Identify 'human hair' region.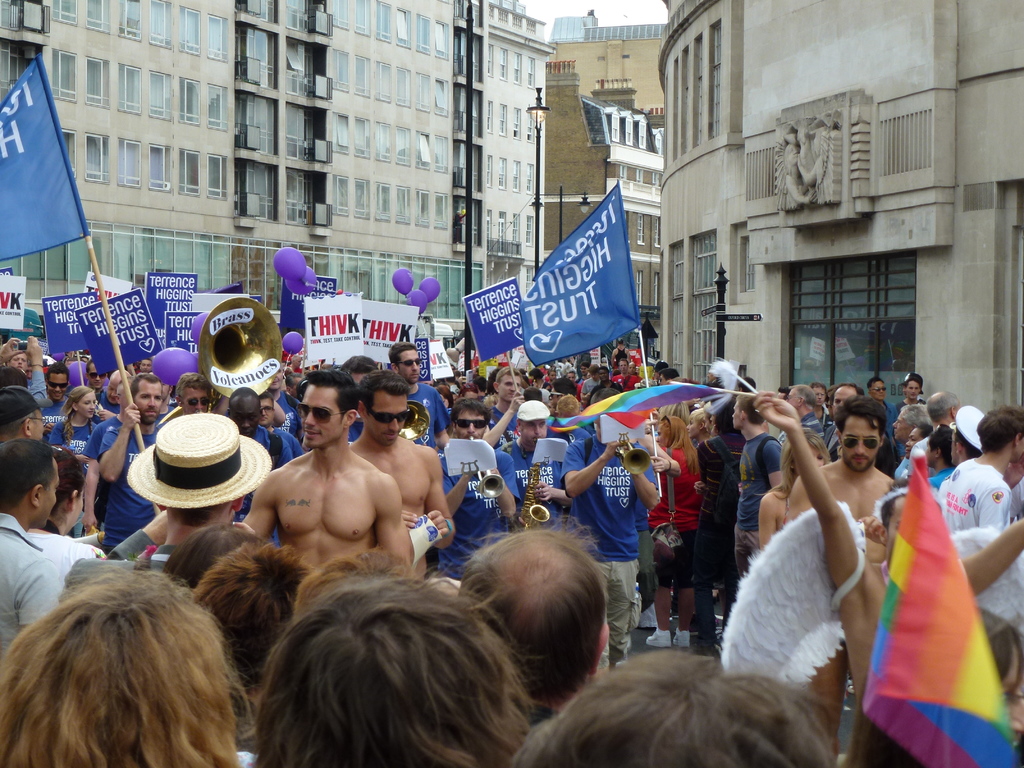
Region: pyautogui.locateOnScreen(174, 370, 211, 405).
